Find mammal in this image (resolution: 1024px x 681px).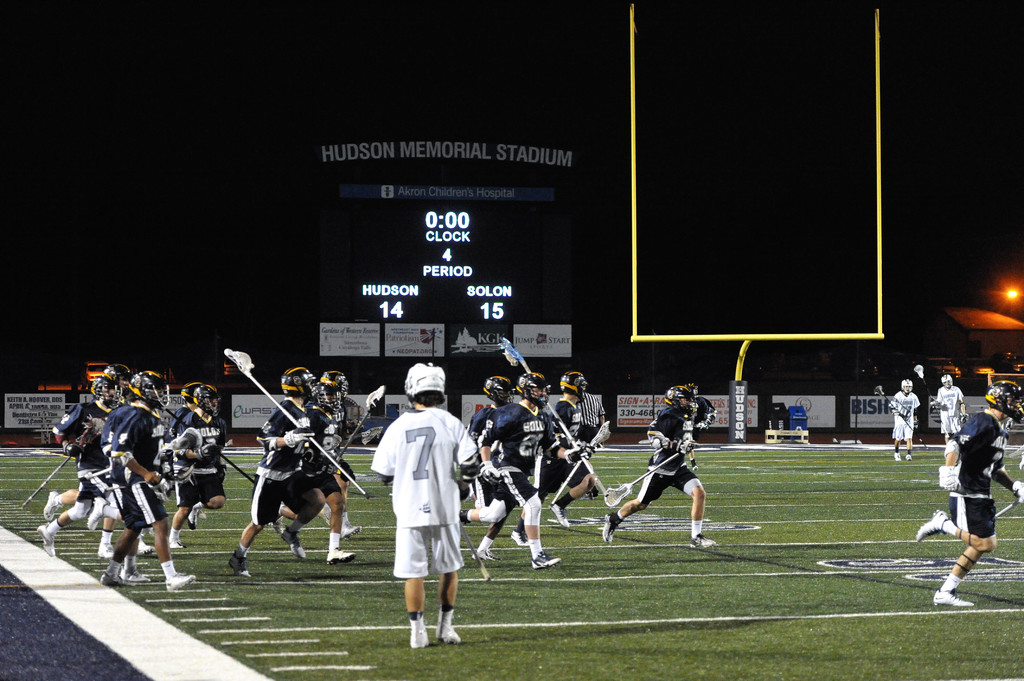
BBox(172, 378, 202, 526).
